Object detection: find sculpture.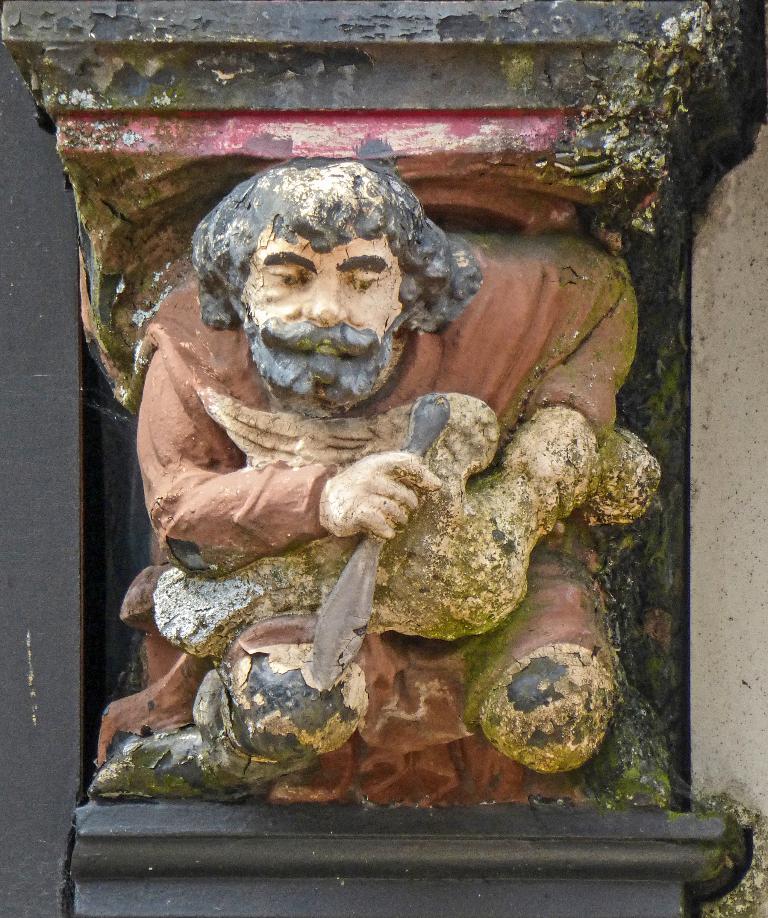
(87,155,664,808).
